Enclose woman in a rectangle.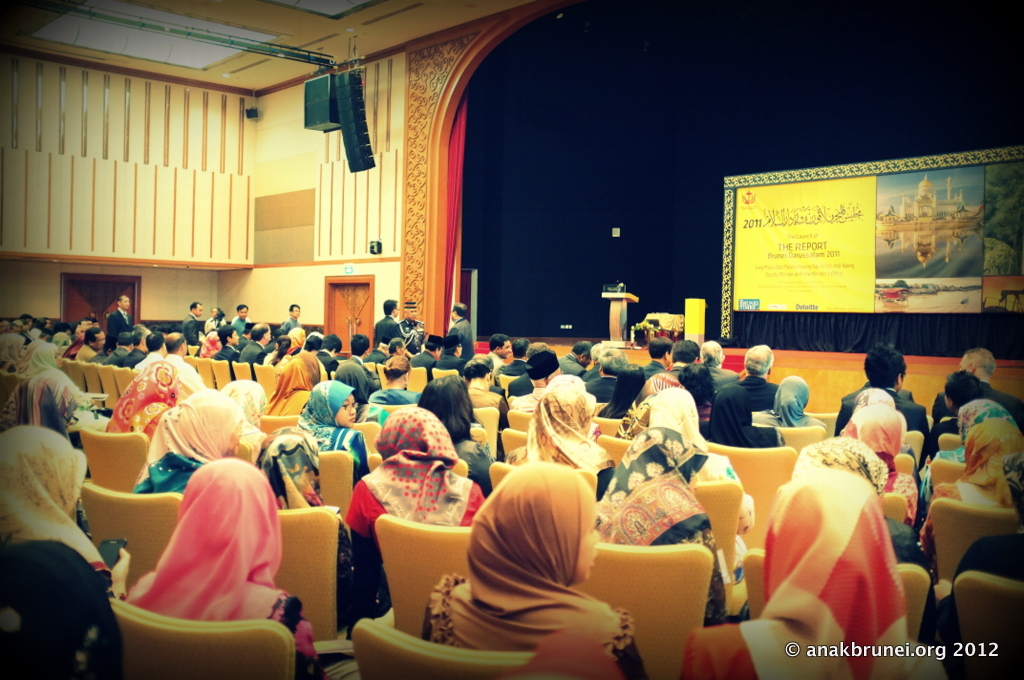
<box>705,388,786,446</box>.
